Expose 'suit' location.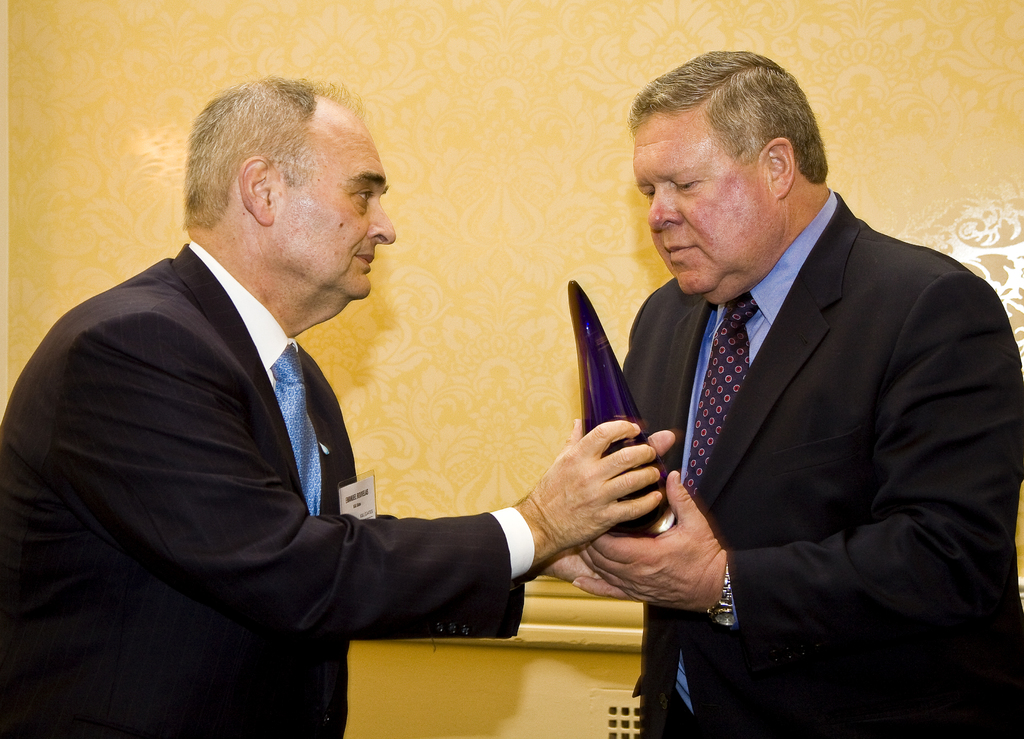
Exposed at 0, 238, 535, 738.
